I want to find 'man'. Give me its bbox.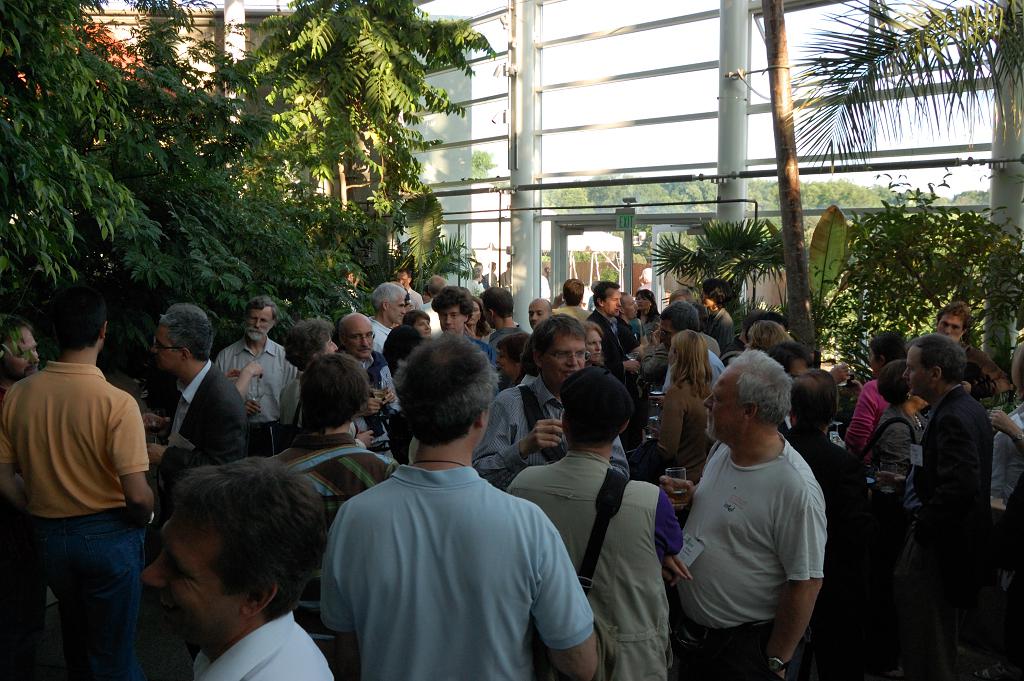
pyautogui.locateOnScreen(211, 292, 297, 438).
